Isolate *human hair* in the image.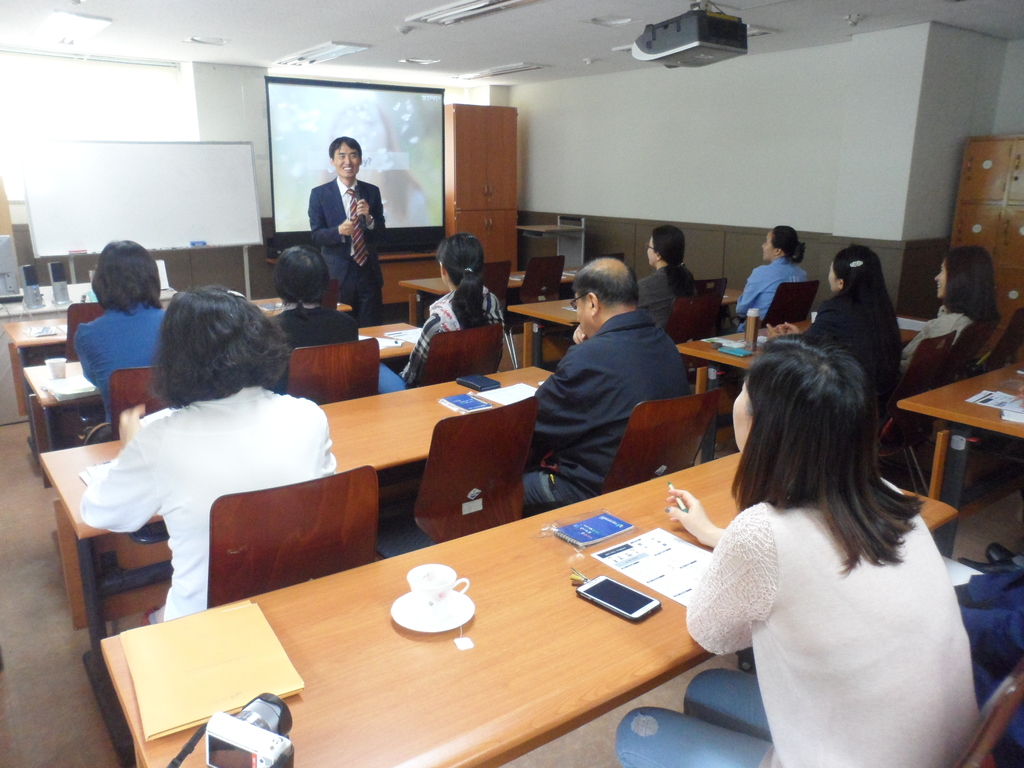
Isolated region: box=[768, 224, 806, 266].
